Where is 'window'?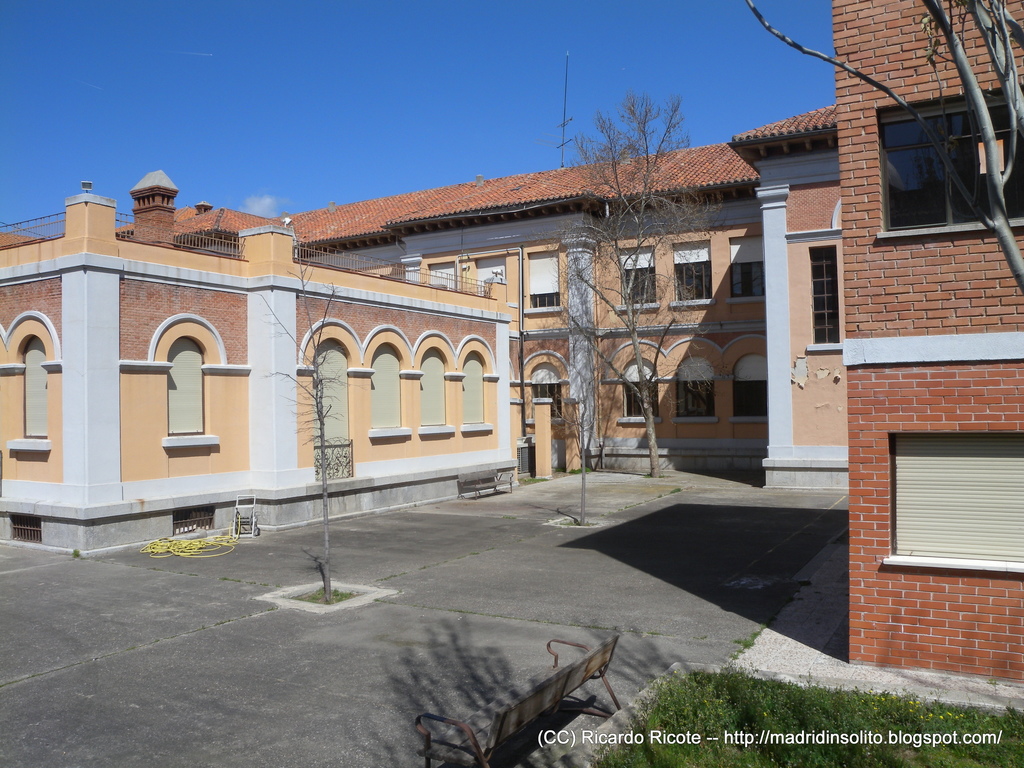
box(21, 337, 48, 435).
